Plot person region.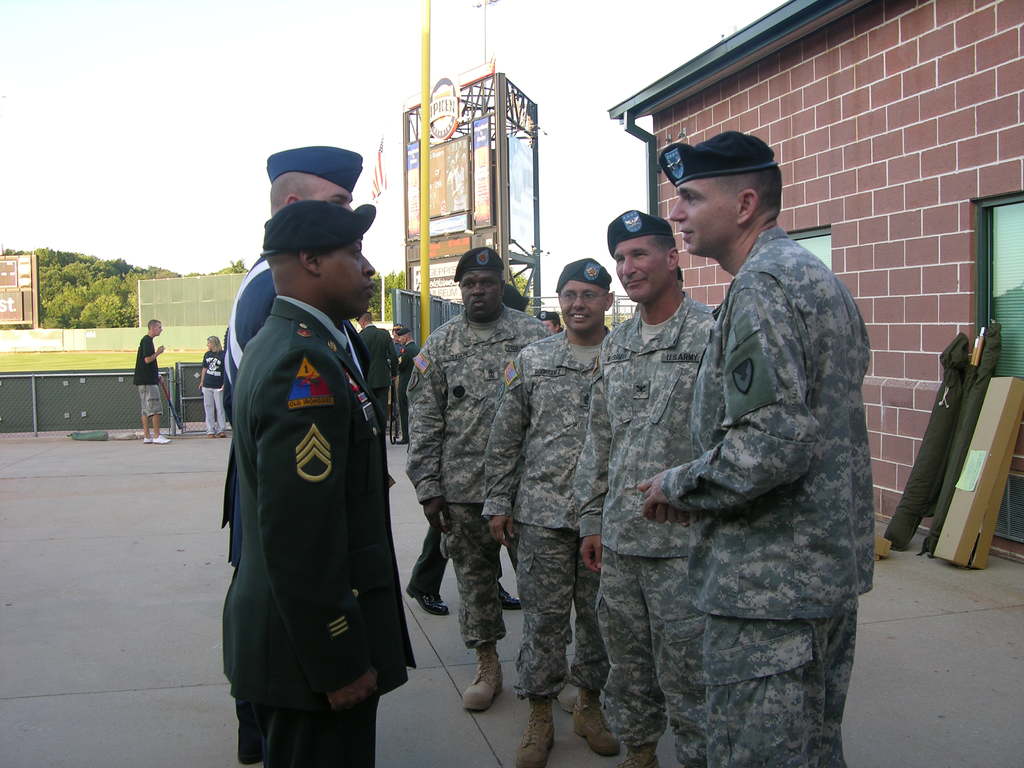
Plotted at {"x1": 406, "y1": 243, "x2": 550, "y2": 712}.
